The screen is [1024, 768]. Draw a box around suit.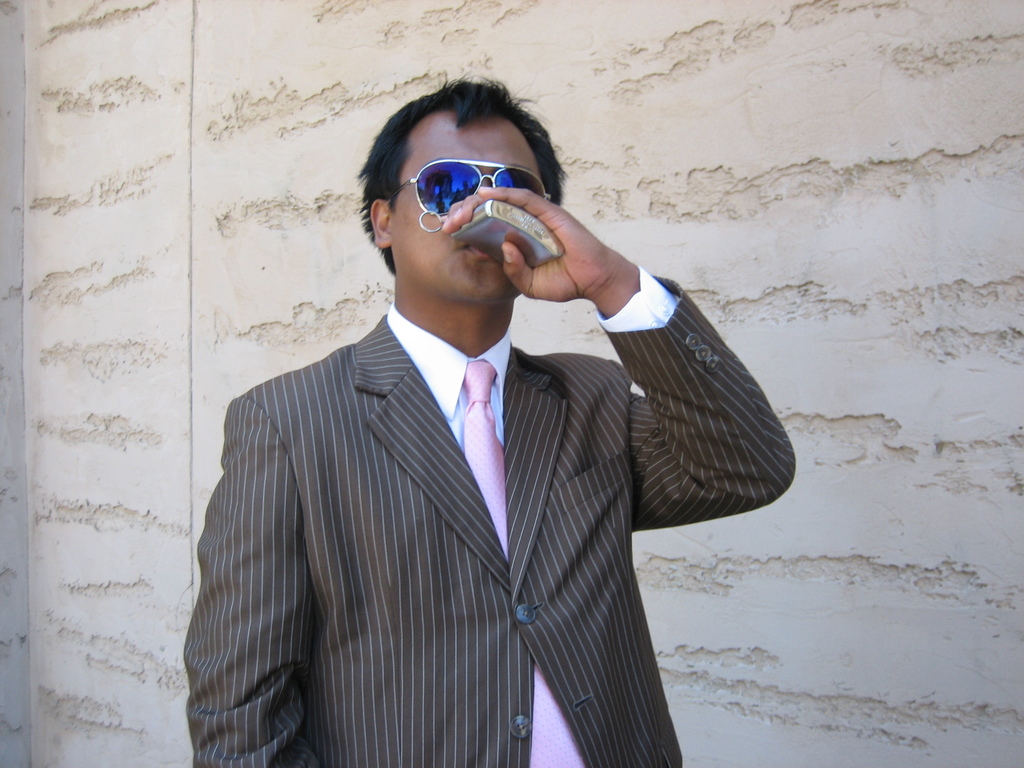
locate(195, 201, 724, 735).
